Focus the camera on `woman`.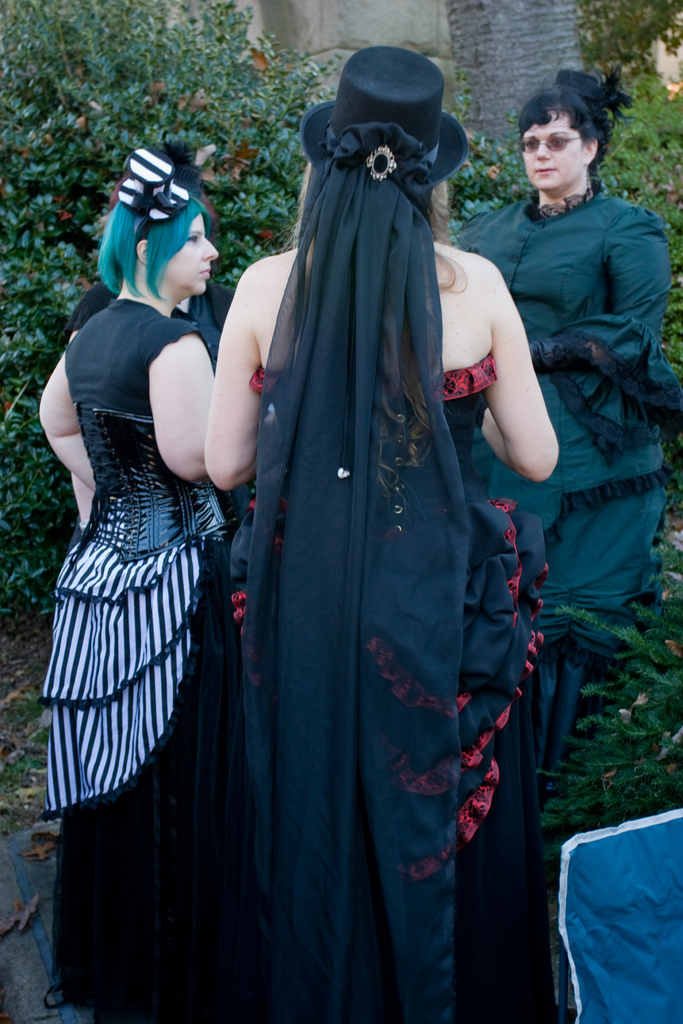
Focus region: 42/129/251/1014.
